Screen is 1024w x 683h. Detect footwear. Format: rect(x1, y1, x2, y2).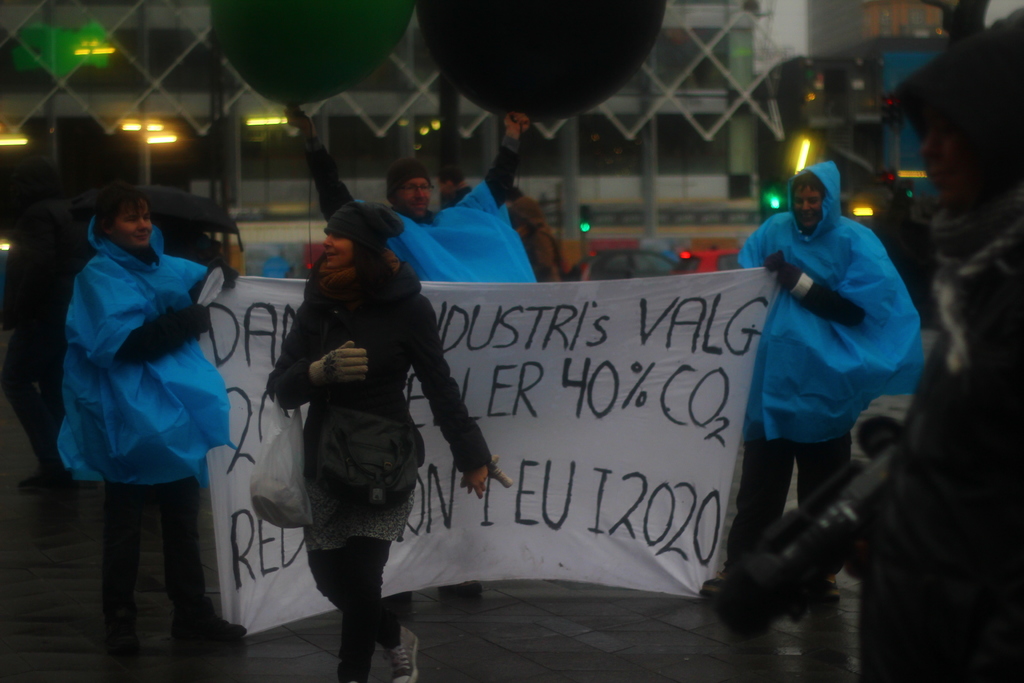
rect(385, 625, 419, 682).
